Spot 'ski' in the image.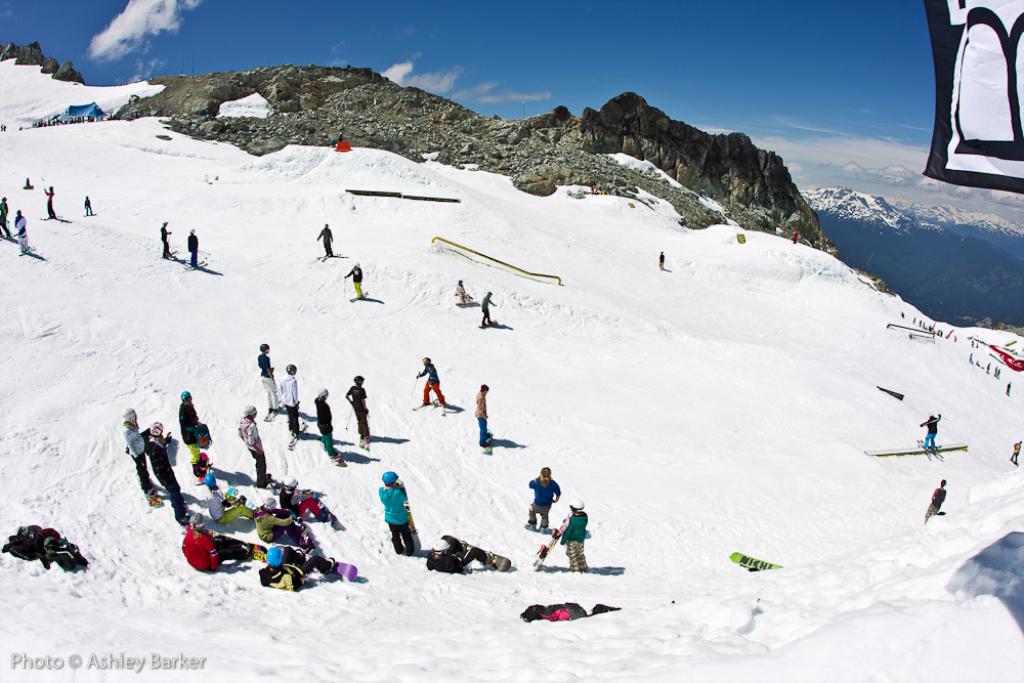
'ski' found at (345,288,370,307).
